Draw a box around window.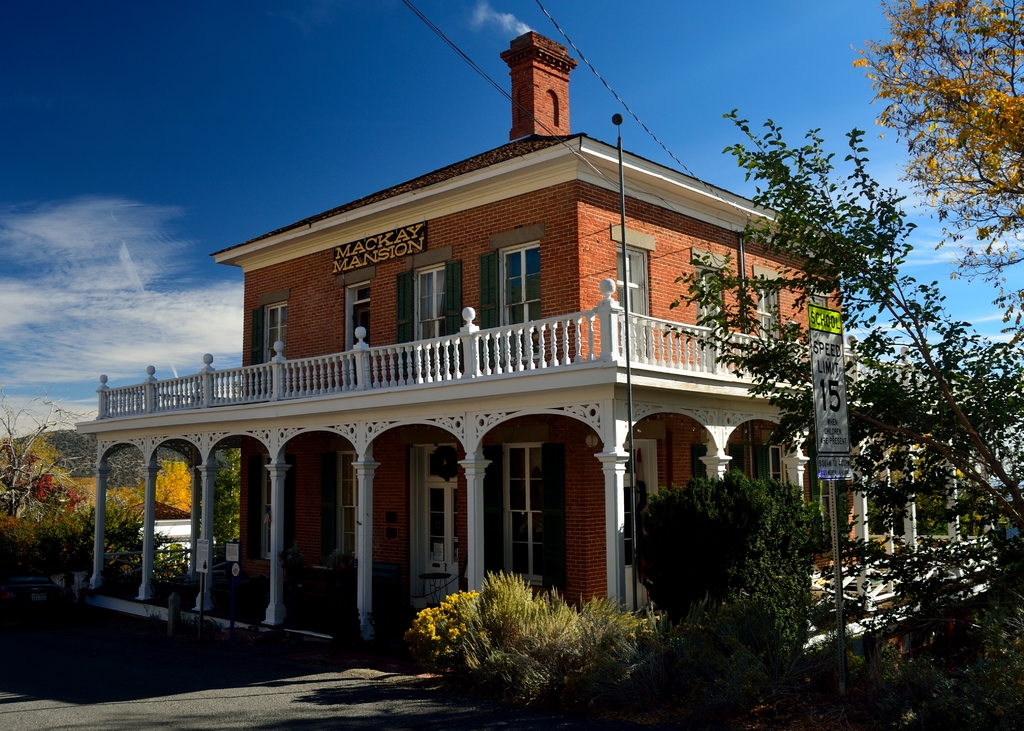
<bbox>262, 302, 285, 362</bbox>.
